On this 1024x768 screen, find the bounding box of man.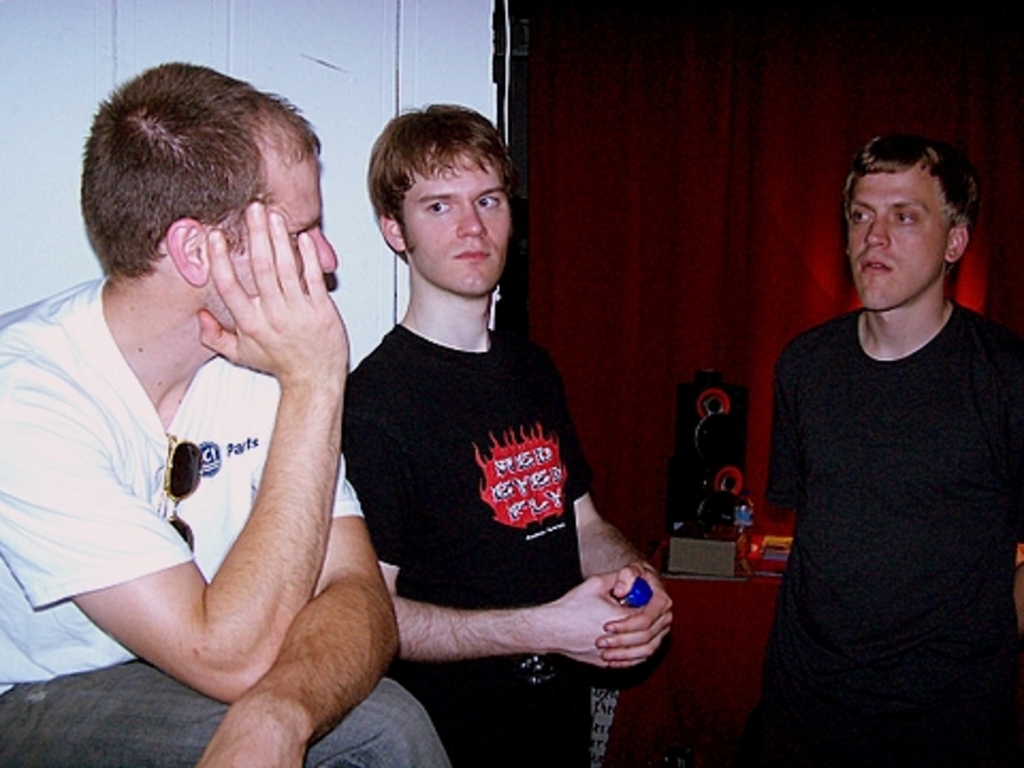
Bounding box: BBox(346, 98, 674, 766).
